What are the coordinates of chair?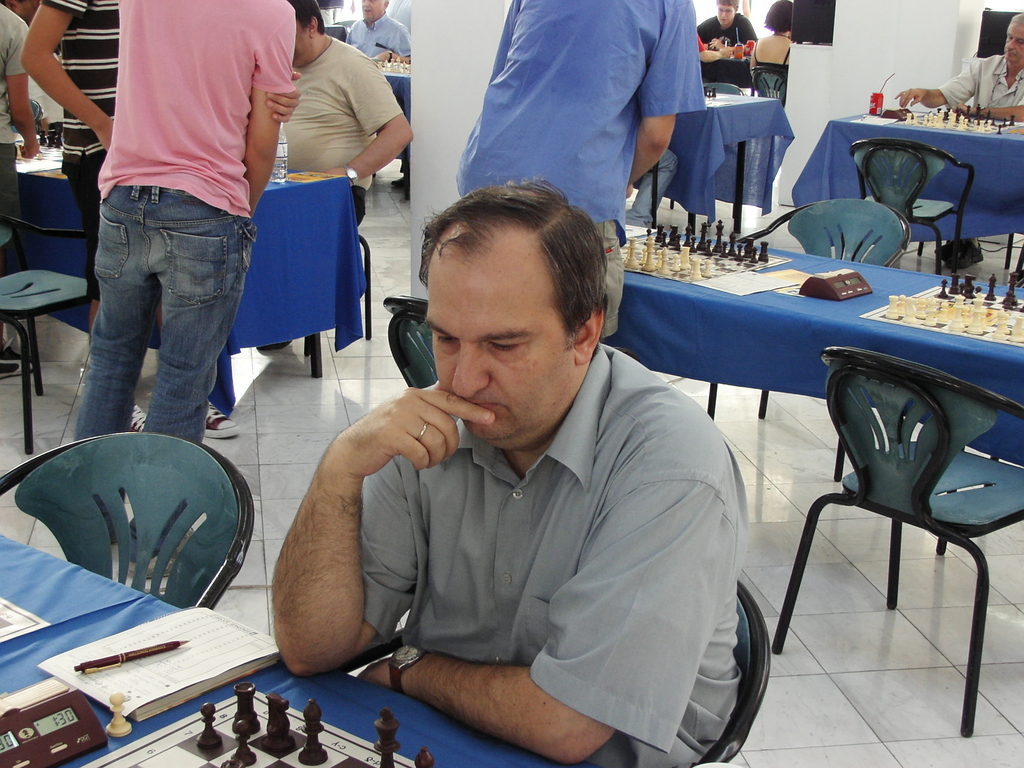
x1=702 y1=81 x2=744 y2=95.
